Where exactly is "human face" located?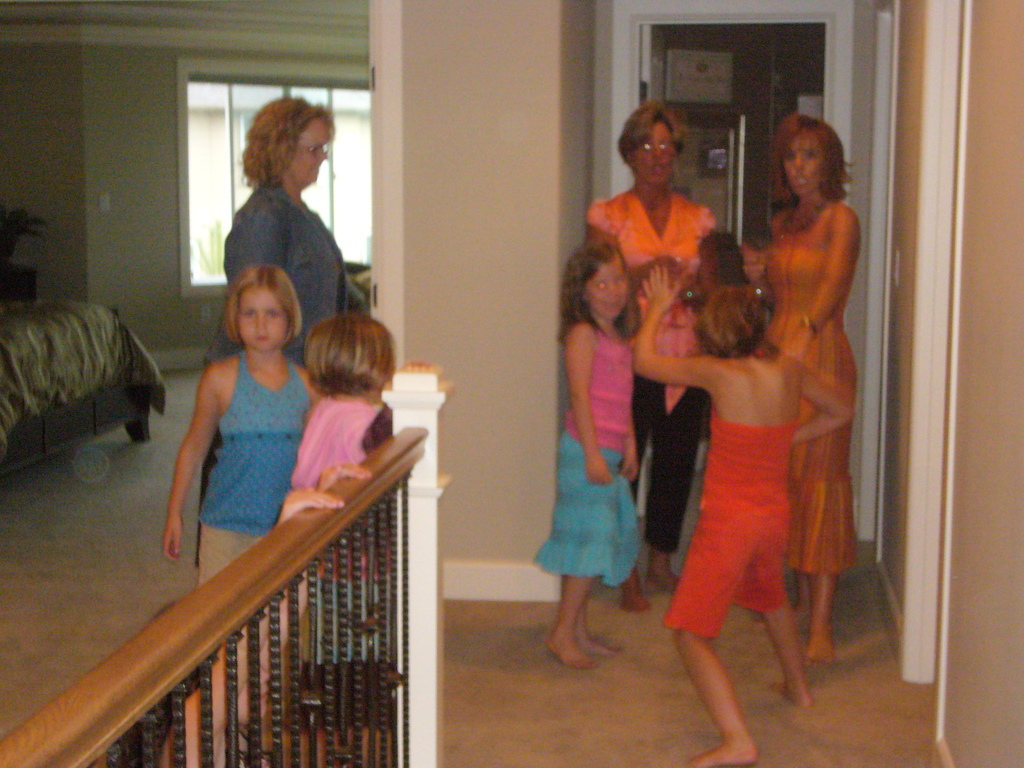
Its bounding box is select_region(579, 260, 628, 320).
